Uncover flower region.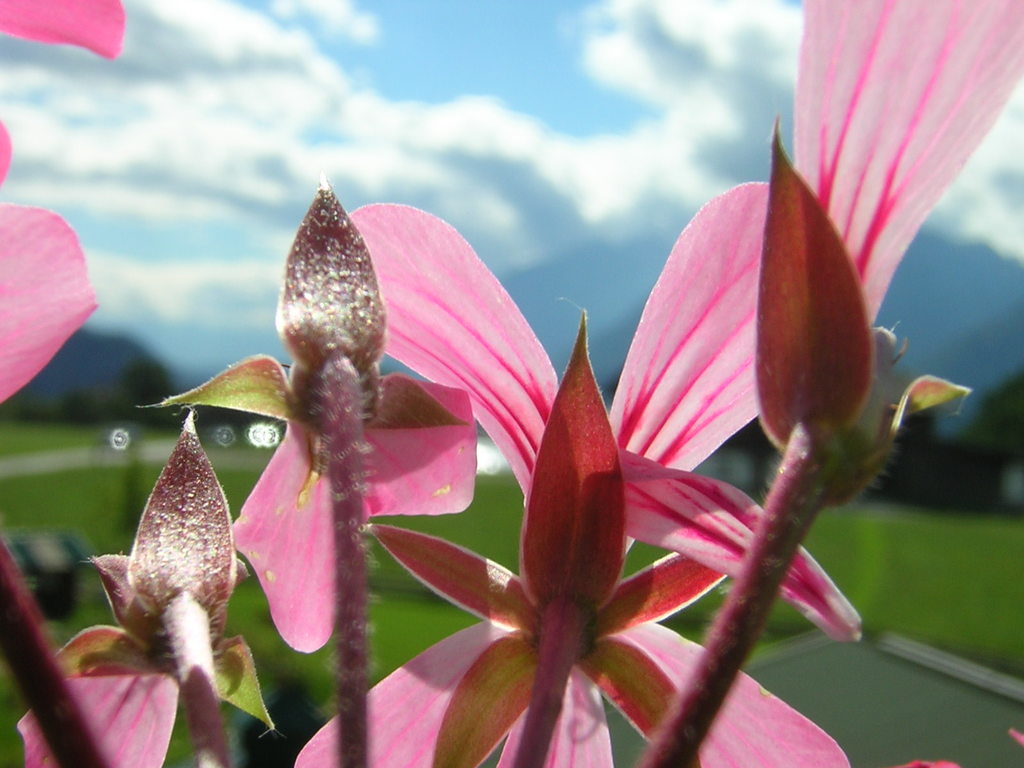
Uncovered: box(751, 0, 1023, 494).
